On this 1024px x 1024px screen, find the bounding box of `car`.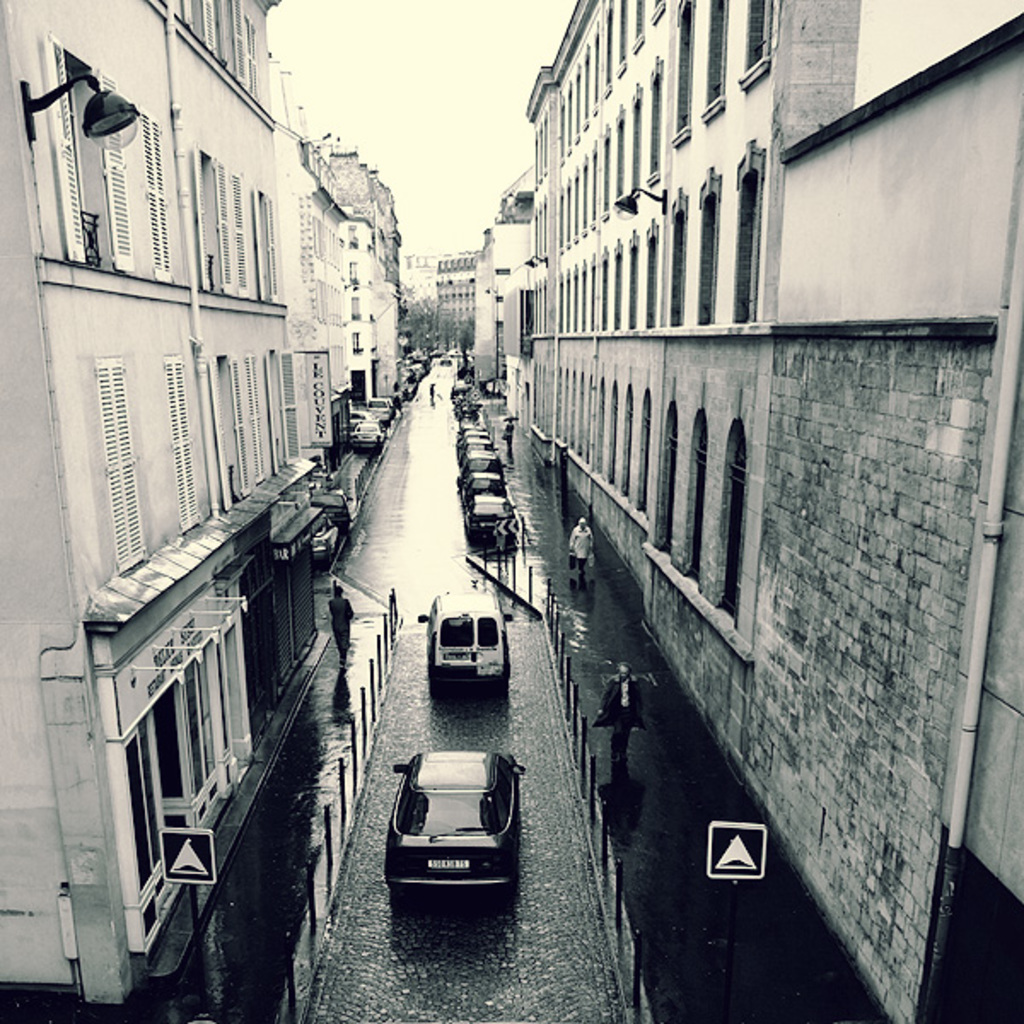
Bounding box: BBox(353, 751, 532, 916).
